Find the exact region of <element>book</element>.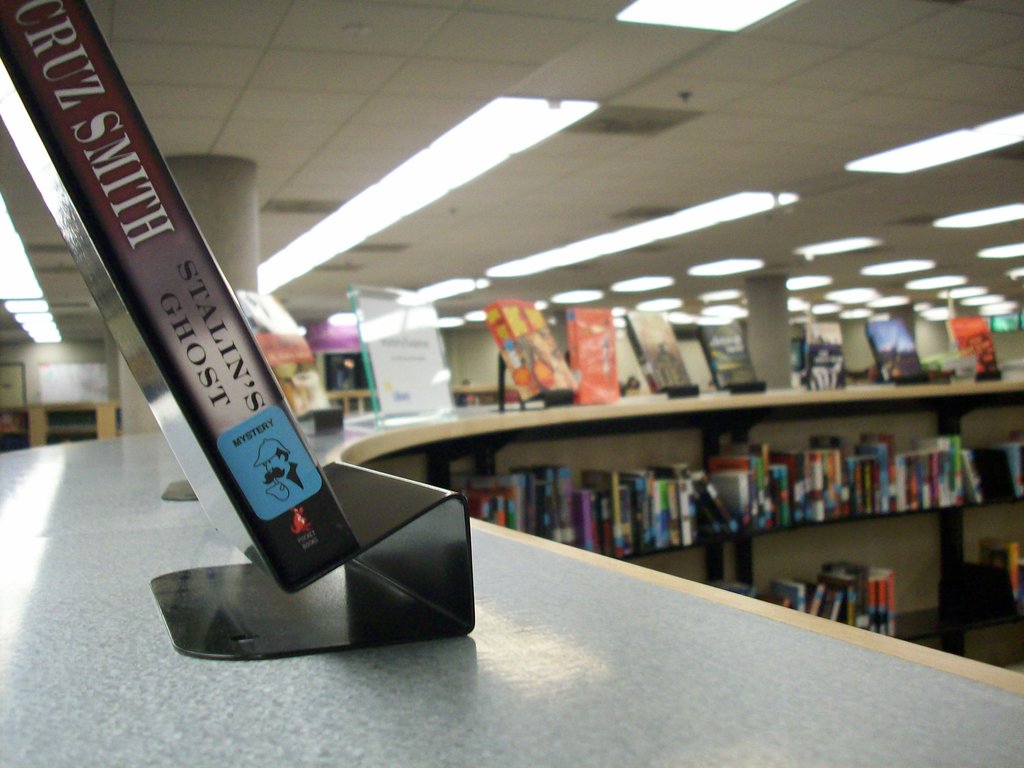
Exact region: locate(803, 321, 853, 399).
